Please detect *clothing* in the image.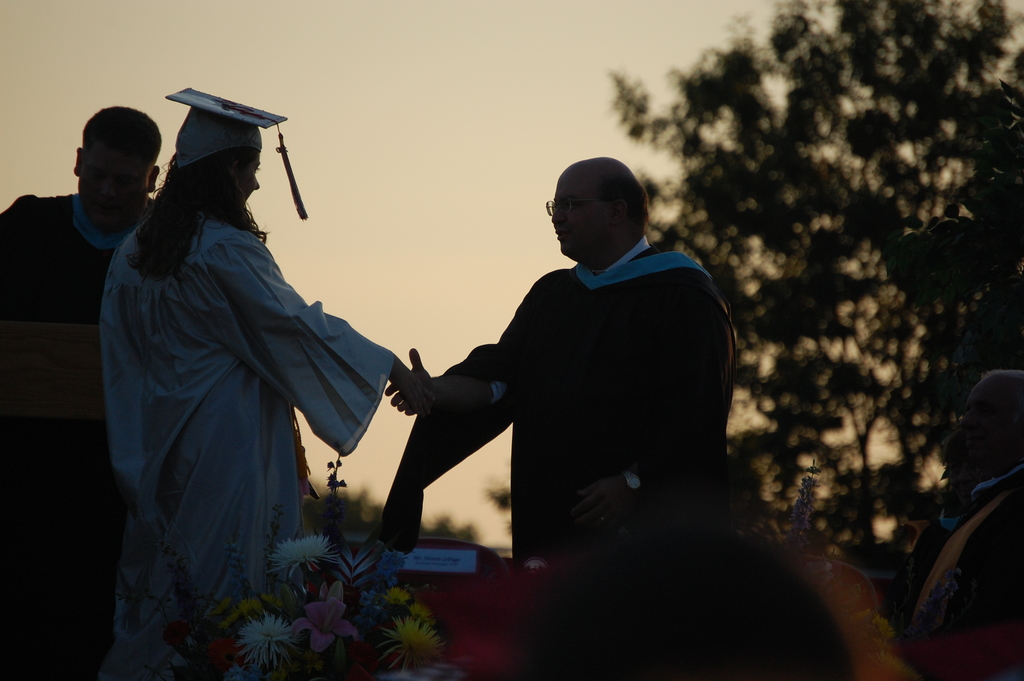
(x1=399, y1=211, x2=749, y2=588).
